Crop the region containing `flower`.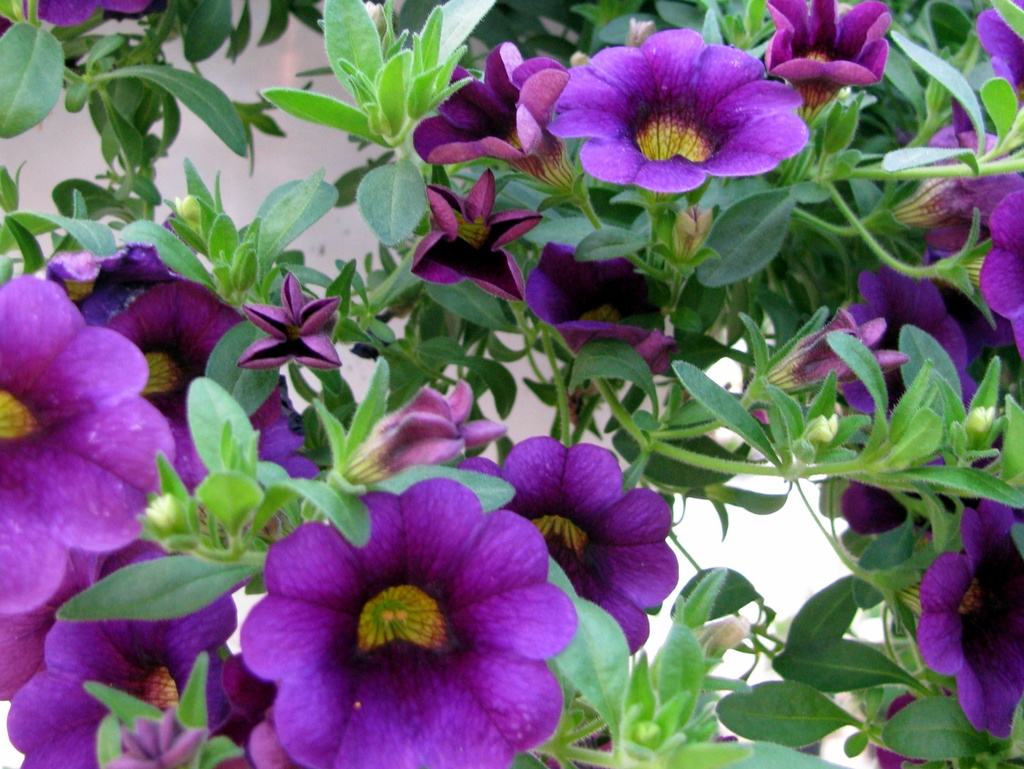
Crop region: [0, 542, 161, 700].
